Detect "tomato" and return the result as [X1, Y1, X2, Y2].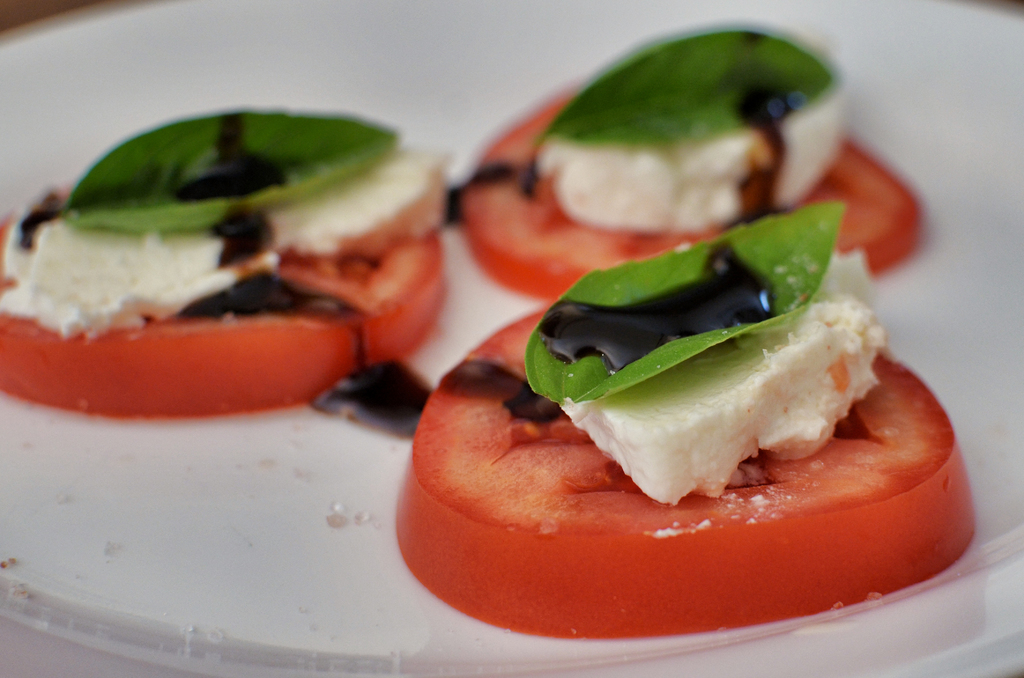
[454, 89, 926, 293].
